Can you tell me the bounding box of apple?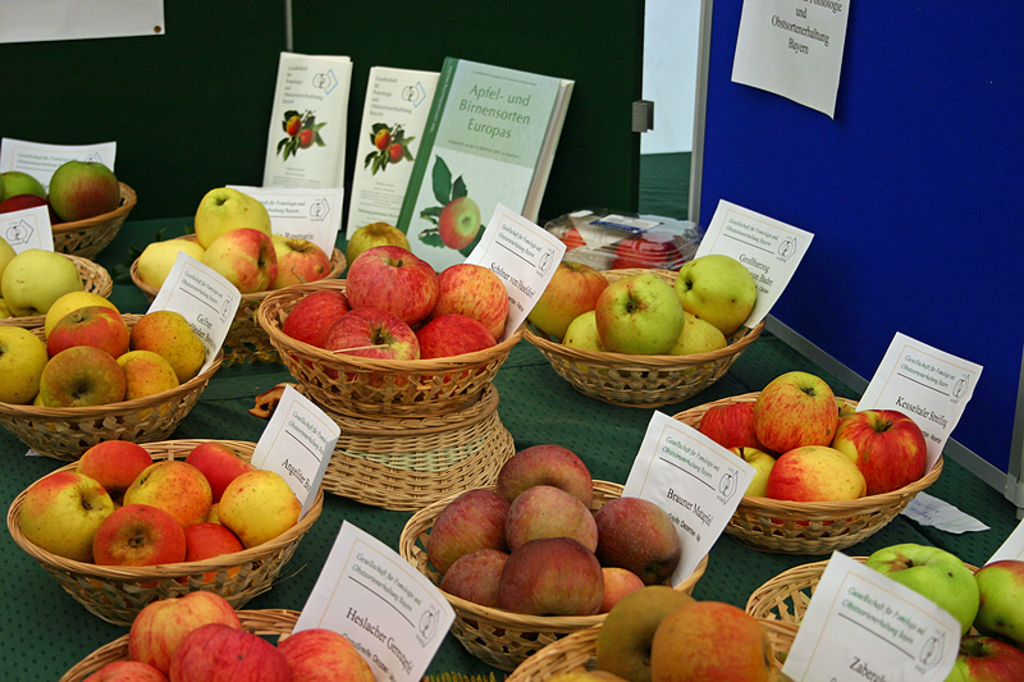
{"left": 970, "top": 558, "right": 1023, "bottom": 645}.
